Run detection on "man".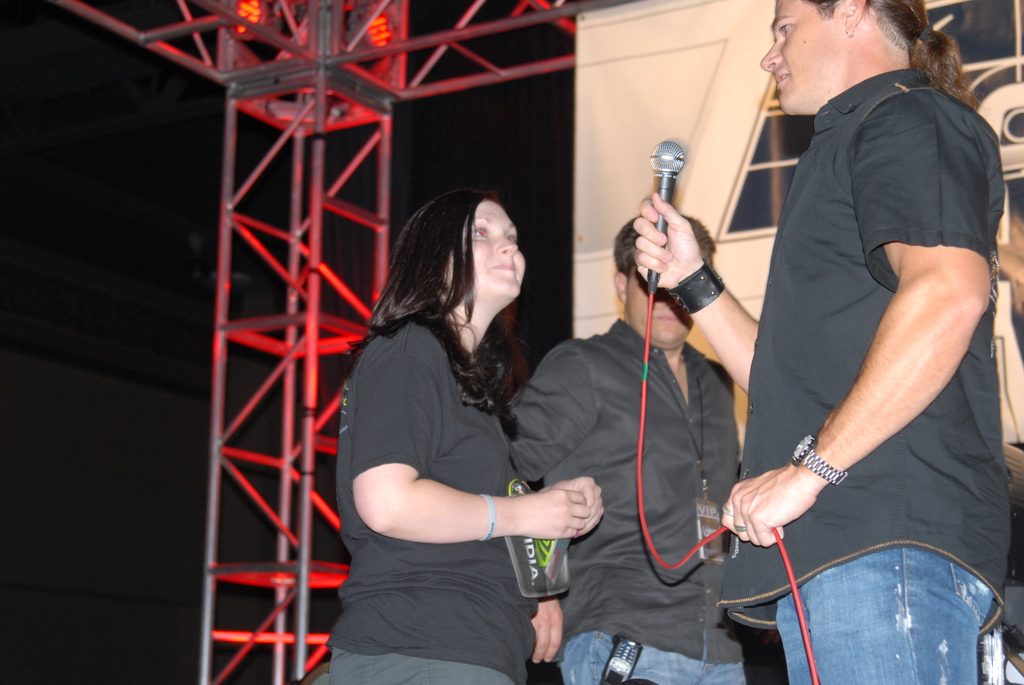
Result: x1=678 y1=0 x2=1006 y2=673.
